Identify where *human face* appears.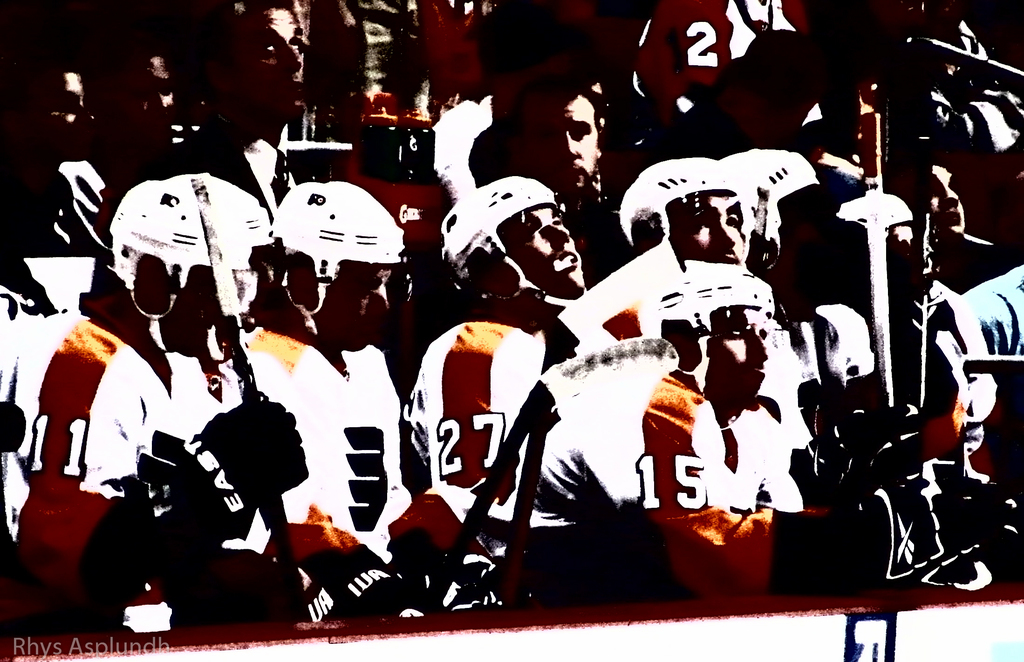
Appears at <region>29, 67, 95, 161</region>.
